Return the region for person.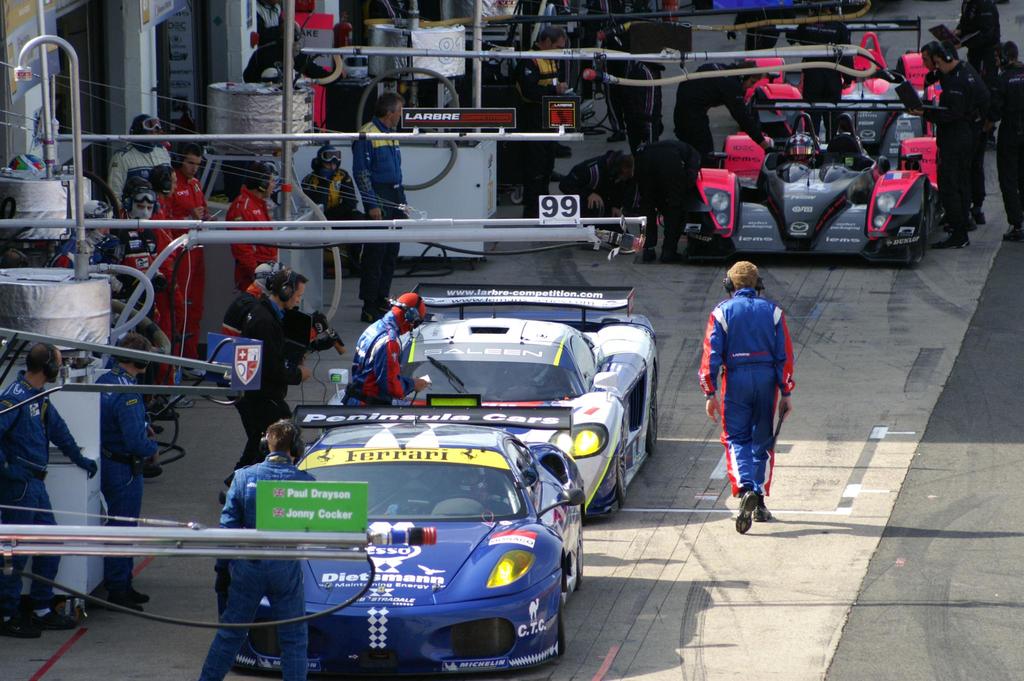
<box>899,41,977,250</box>.
